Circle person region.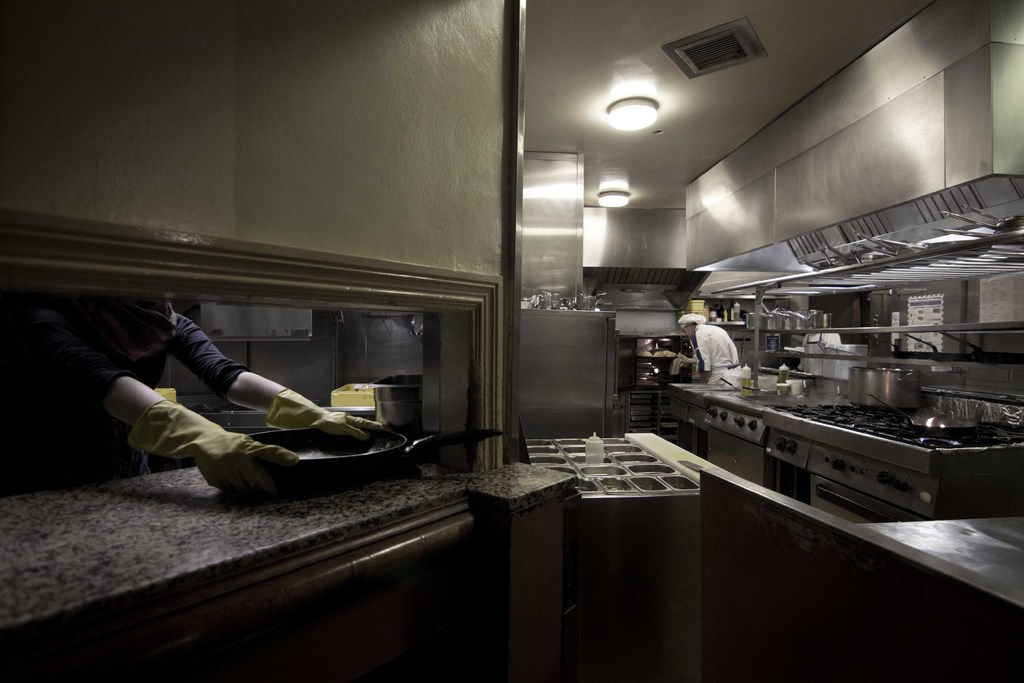
Region: box=[678, 311, 740, 380].
